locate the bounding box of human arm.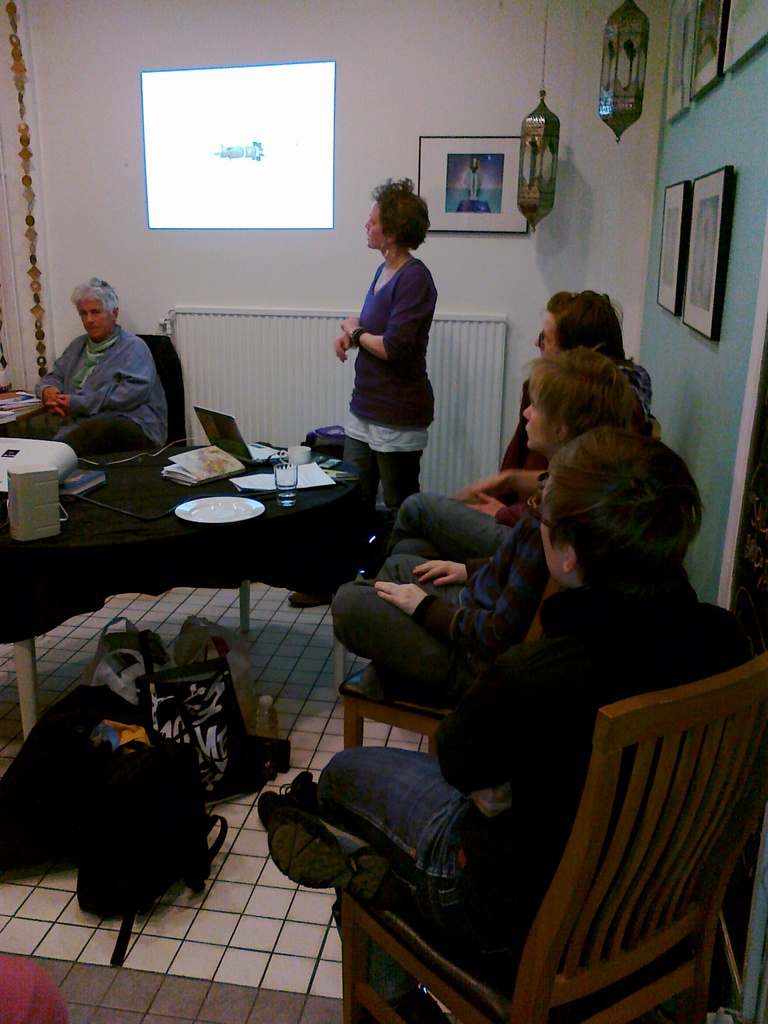
Bounding box: region(36, 340, 76, 413).
